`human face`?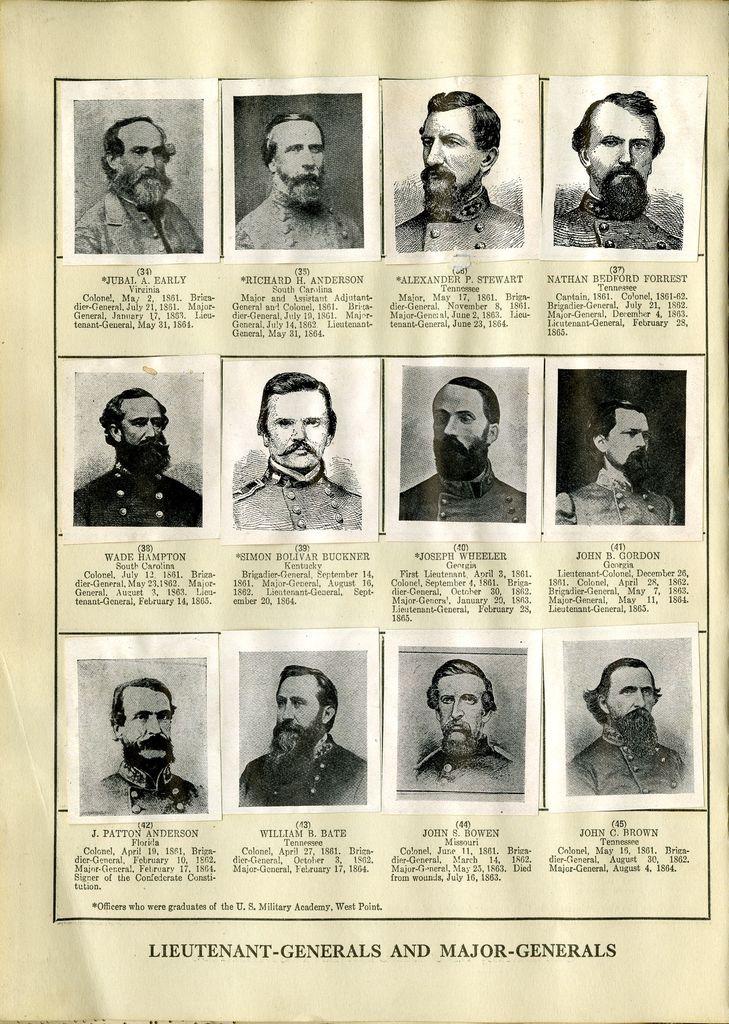
<bbox>122, 688, 173, 774</bbox>
